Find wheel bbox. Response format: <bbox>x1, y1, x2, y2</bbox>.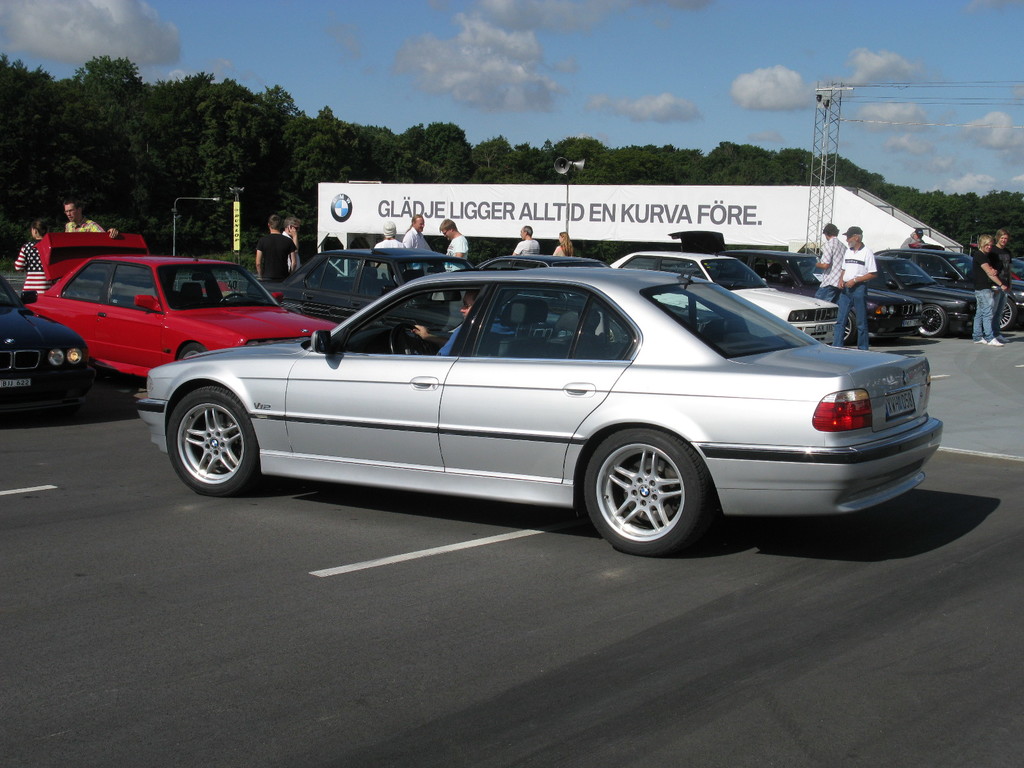
<bbox>222, 292, 250, 304</bbox>.
